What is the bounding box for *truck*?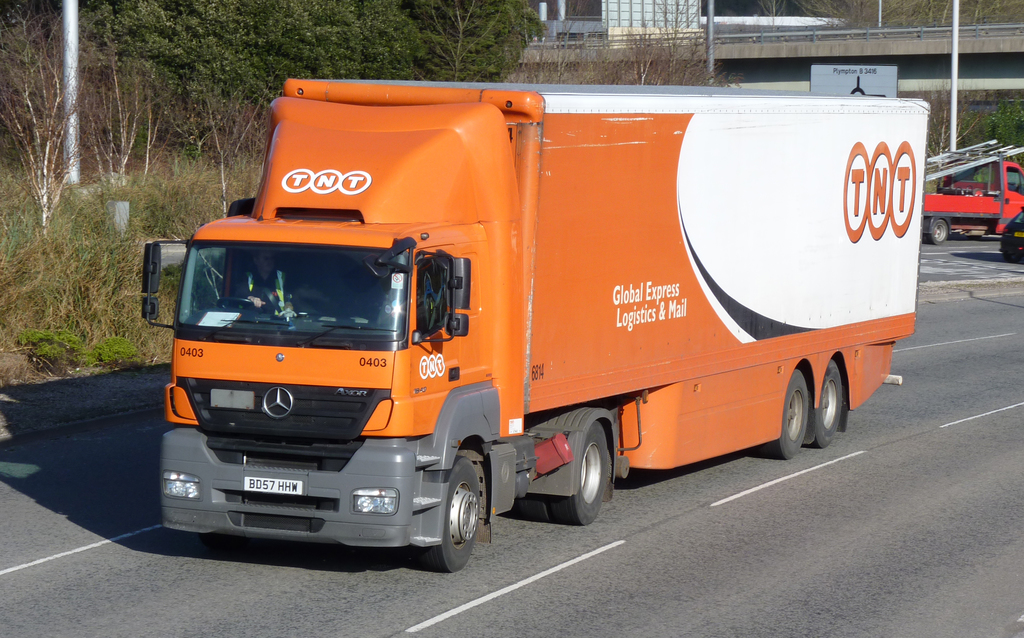
x1=919 y1=130 x2=1023 y2=237.
